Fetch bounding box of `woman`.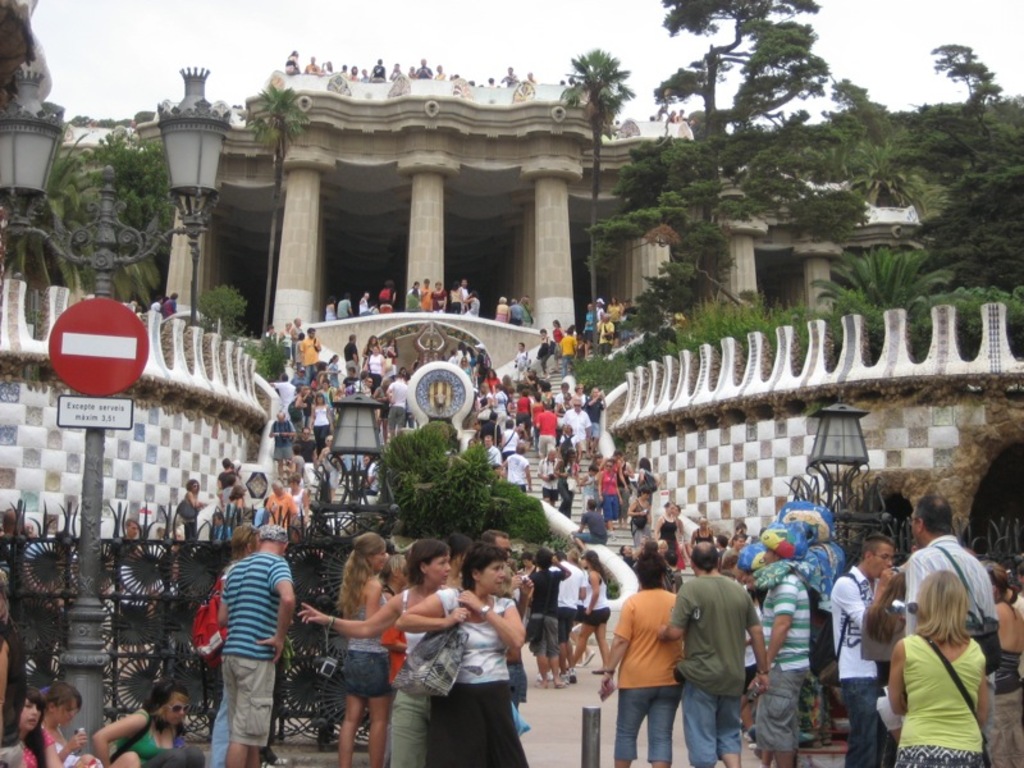
Bbox: bbox(532, 392, 543, 443).
